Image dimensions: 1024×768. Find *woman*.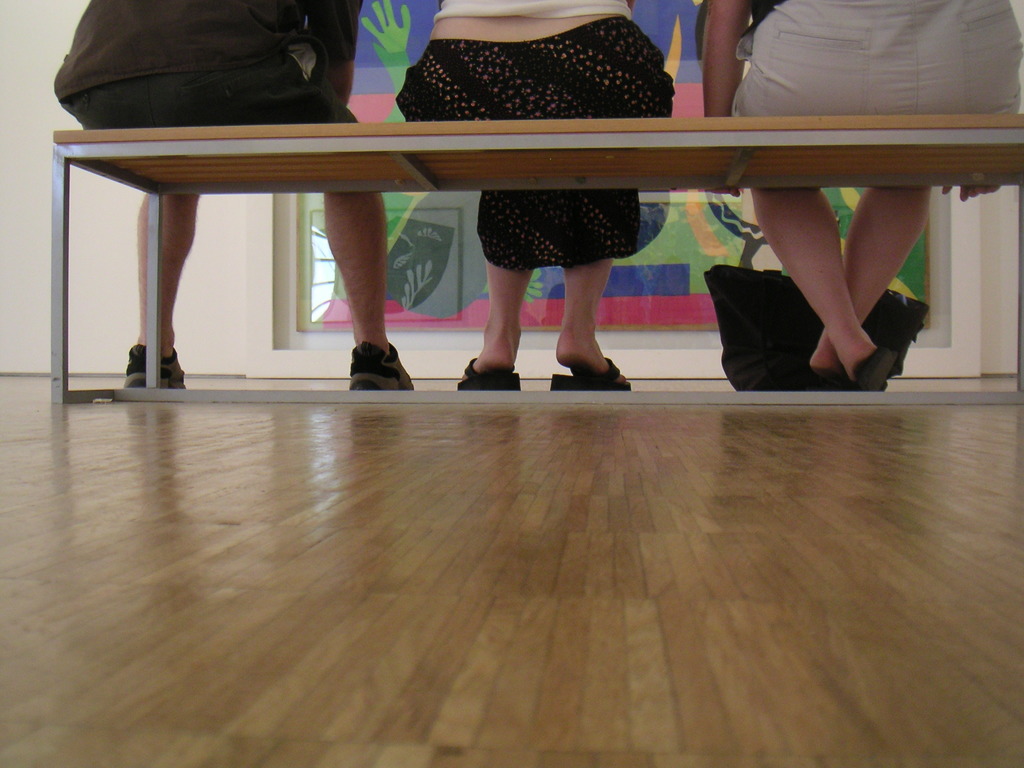
locate(393, 0, 677, 390).
